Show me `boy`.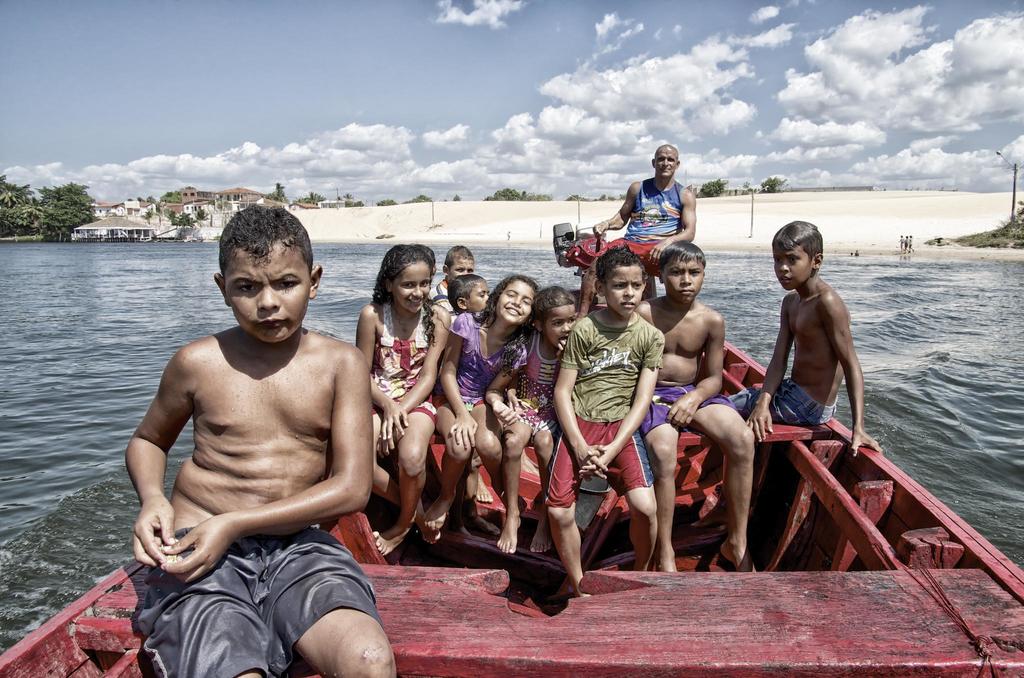
`boy` is here: <region>543, 246, 659, 602</region>.
